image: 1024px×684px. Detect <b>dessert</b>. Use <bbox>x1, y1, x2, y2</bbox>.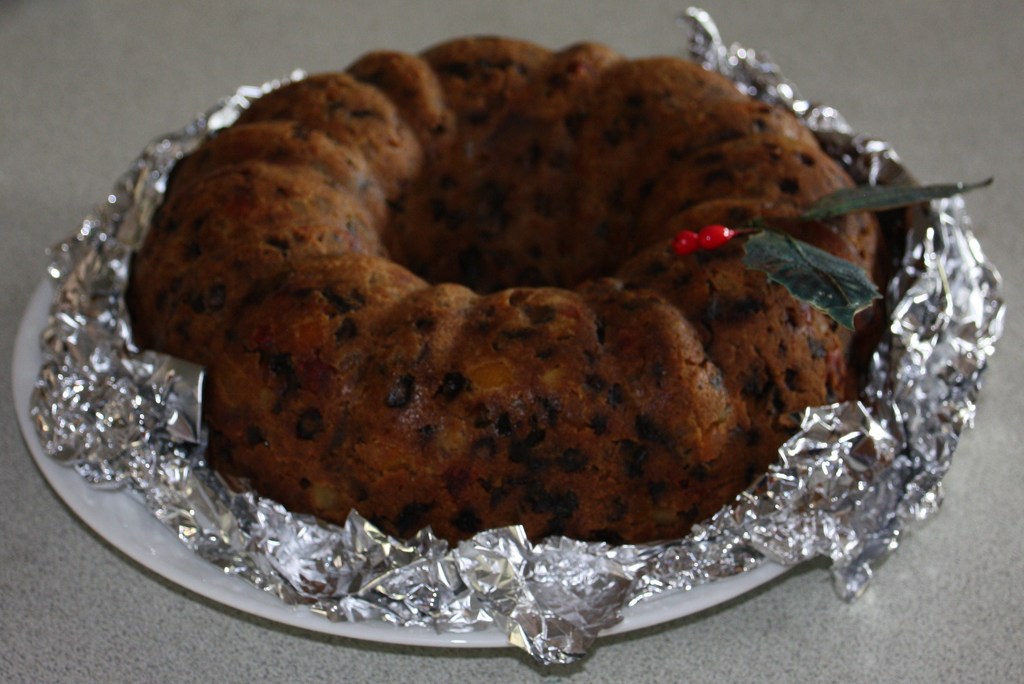
<bbox>127, 35, 876, 556</bbox>.
